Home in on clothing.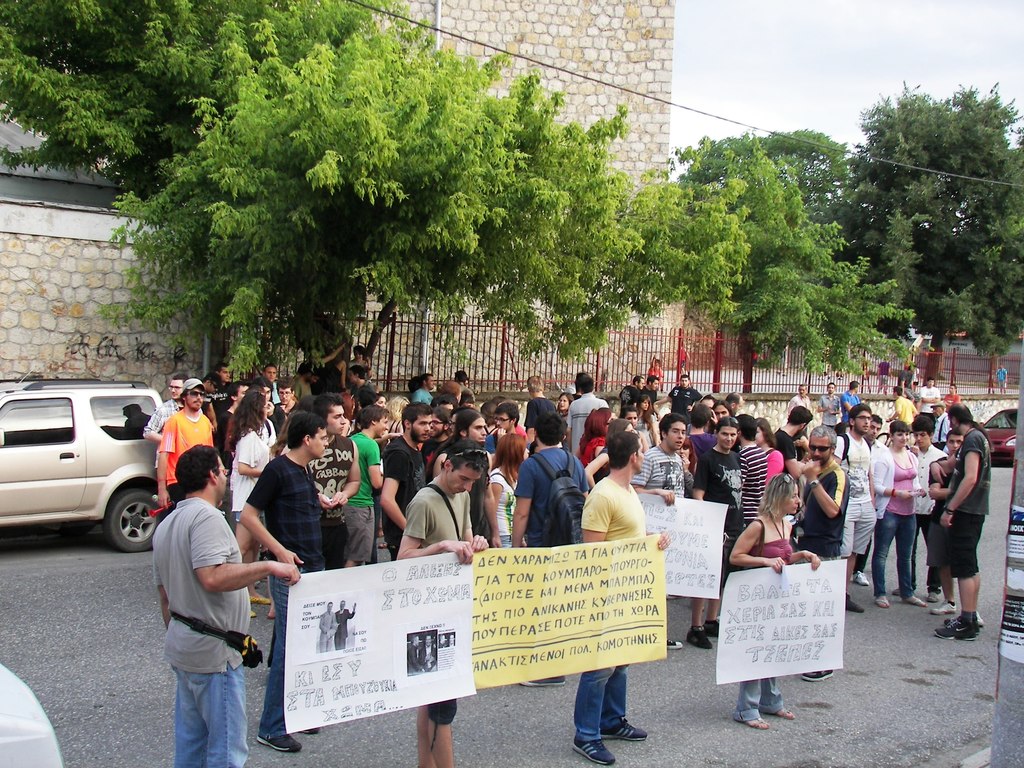
Homed in at bbox=(522, 399, 551, 468).
